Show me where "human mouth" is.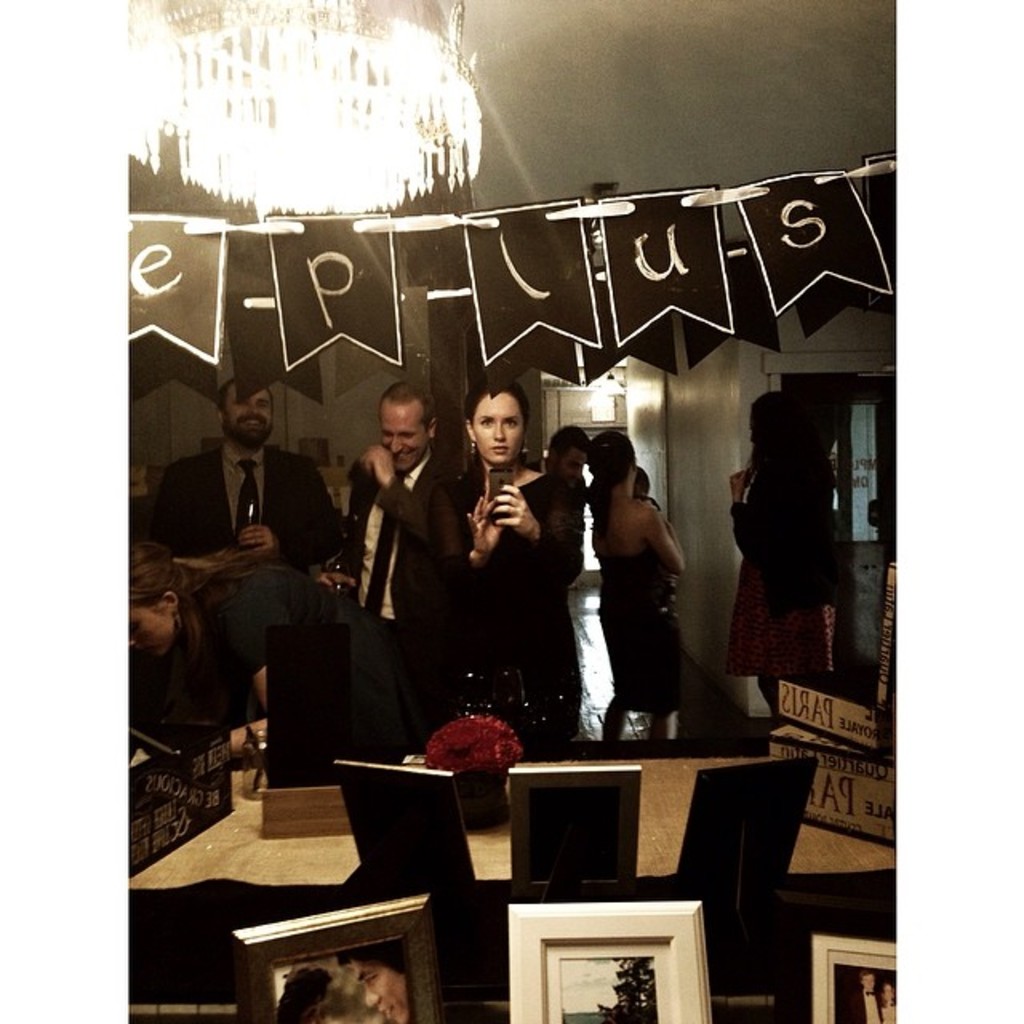
"human mouth" is at <box>378,1010,397,1018</box>.
